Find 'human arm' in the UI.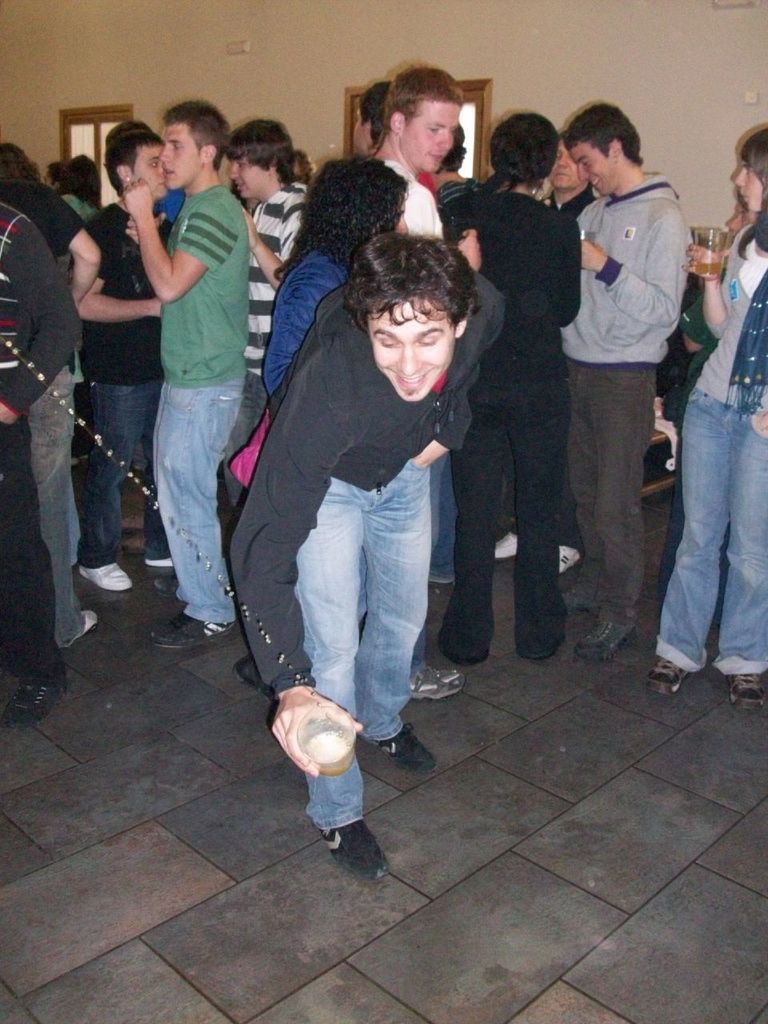
UI element at detection(577, 198, 698, 330).
